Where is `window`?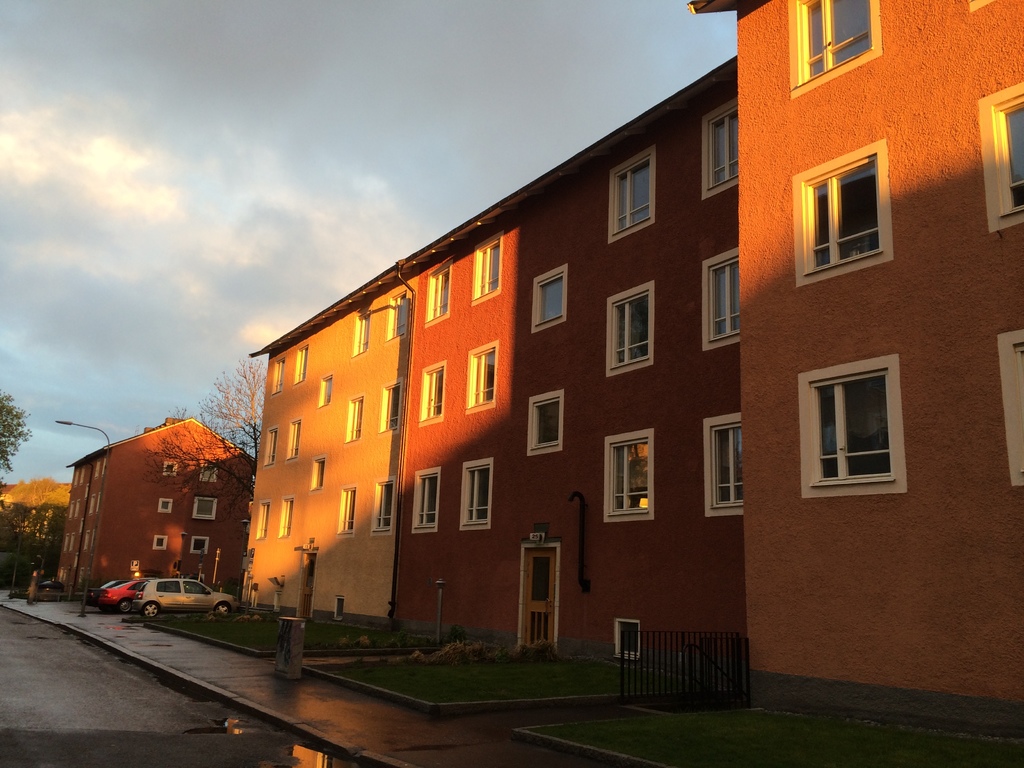
{"left": 153, "top": 533, "right": 170, "bottom": 552}.
